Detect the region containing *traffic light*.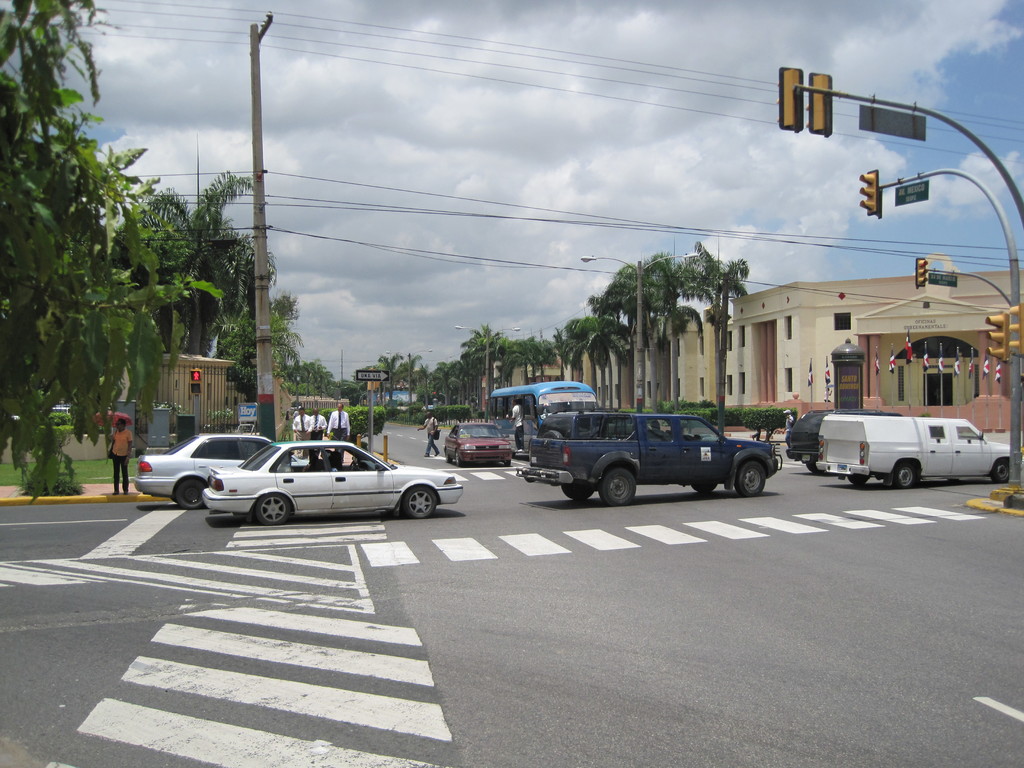
(371,366,381,388).
